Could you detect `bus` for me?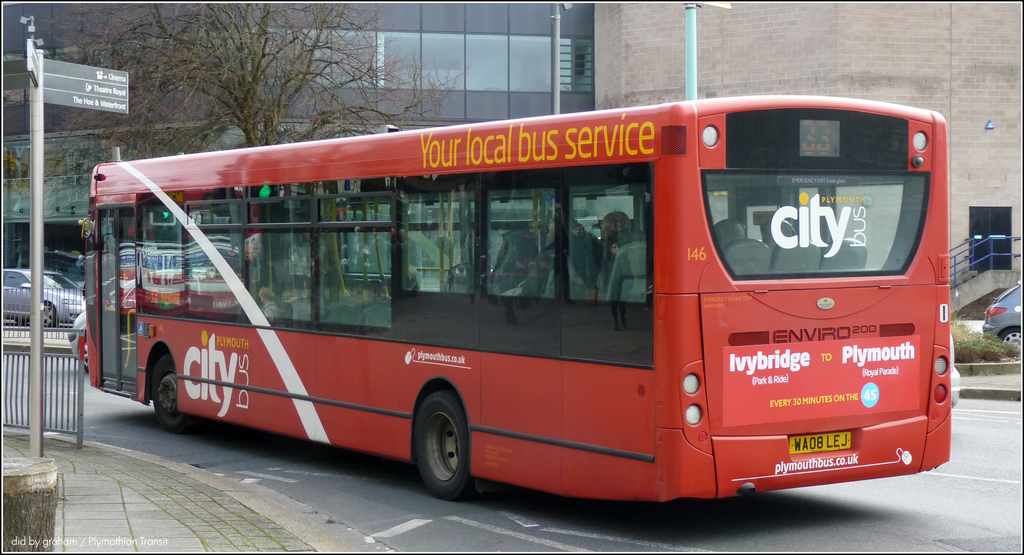
Detection result: [74,97,962,509].
